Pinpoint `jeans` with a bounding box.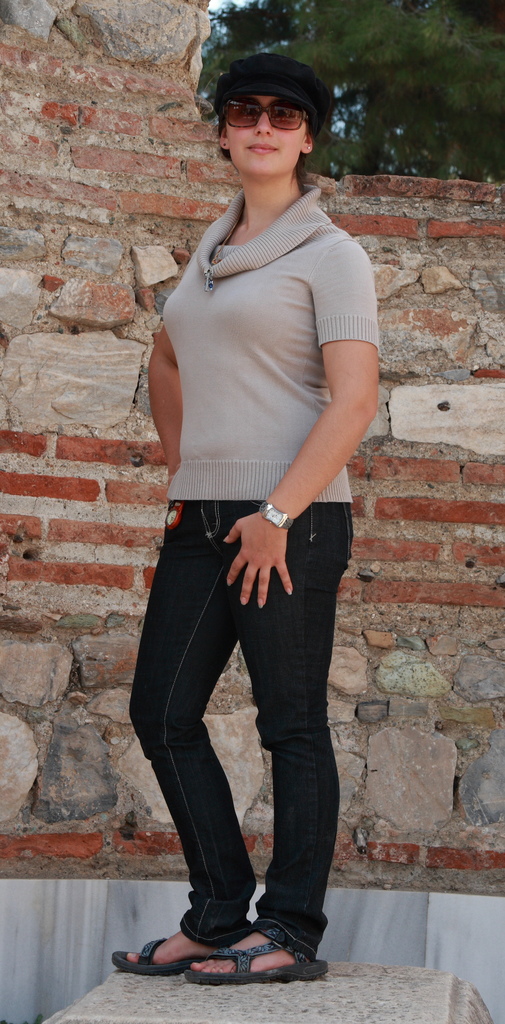
(118, 504, 360, 984).
